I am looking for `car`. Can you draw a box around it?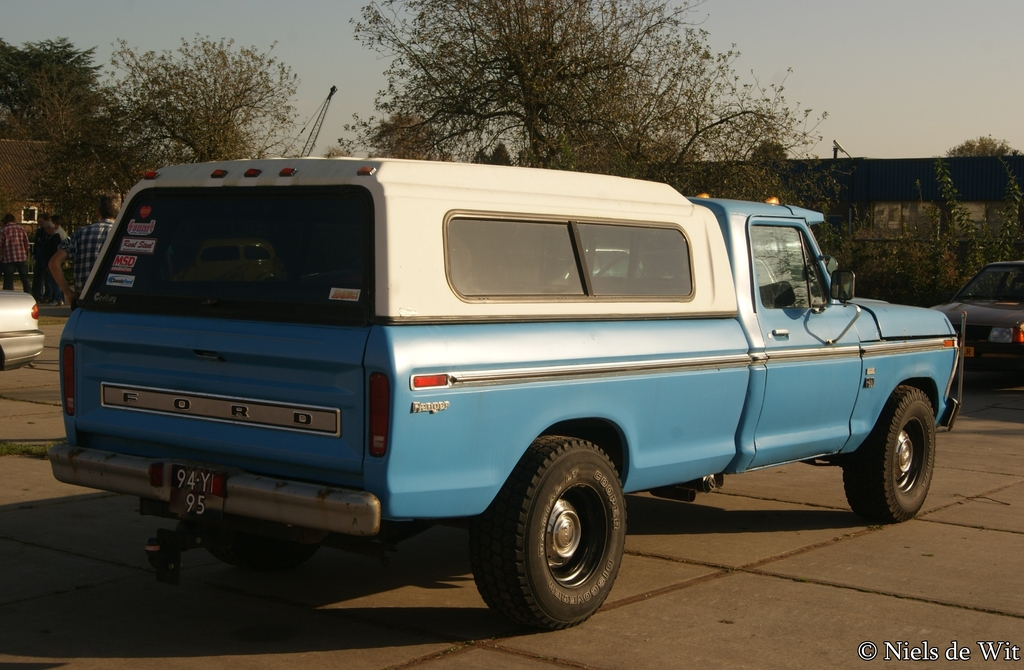
Sure, the bounding box is [44, 148, 959, 627].
